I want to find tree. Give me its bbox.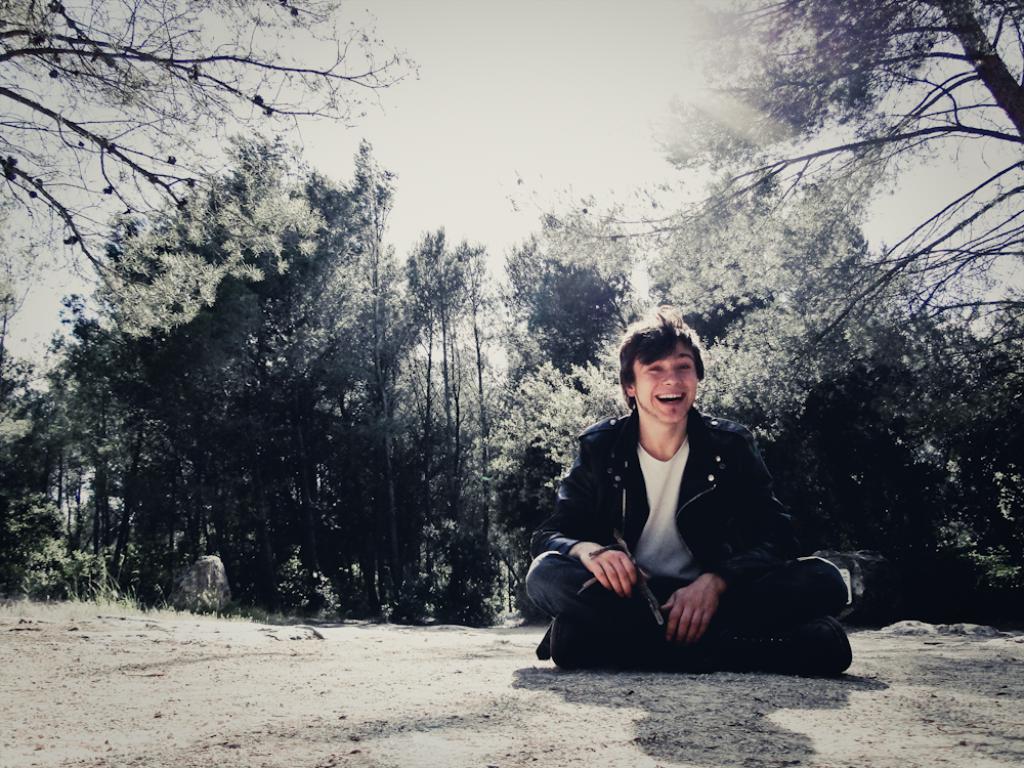
454 189 635 419.
